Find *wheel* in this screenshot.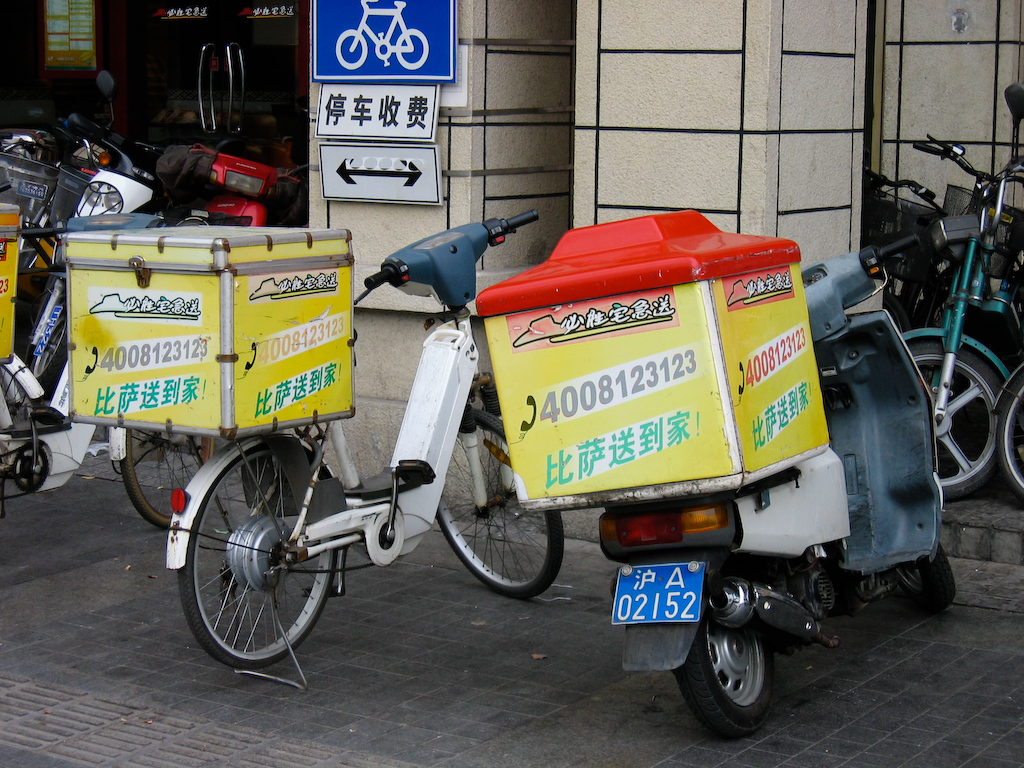
The bounding box for *wheel* is {"left": 13, "top": 444, "right": 50, "bottom": 491}.
